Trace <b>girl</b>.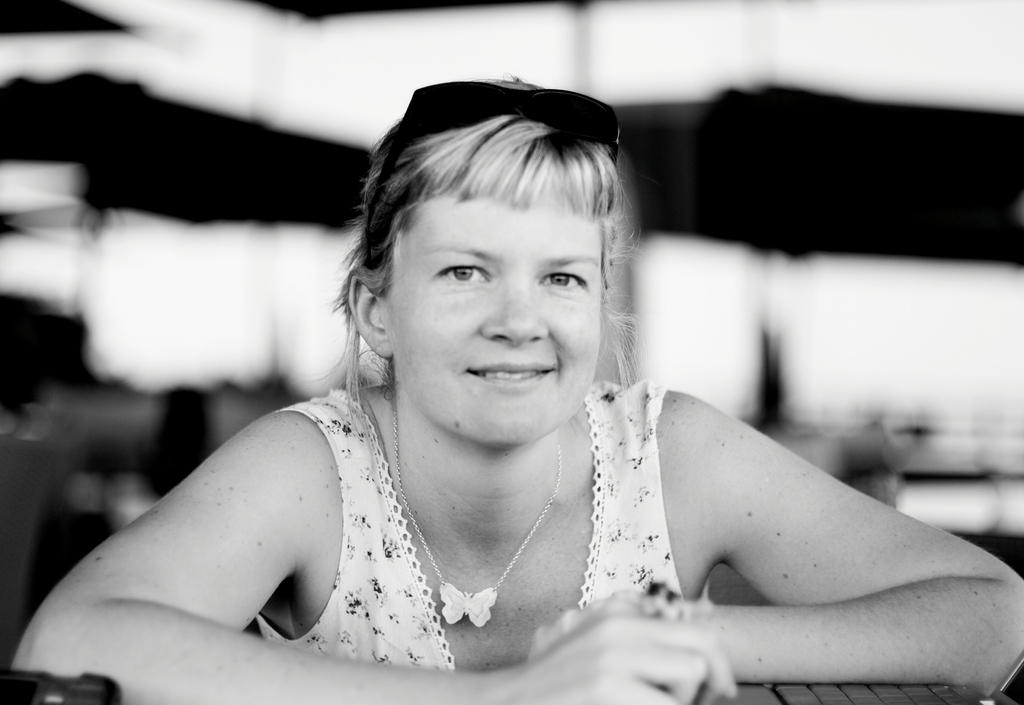
Traced to x1=10 y1=72 x2=1023 y2=702.
